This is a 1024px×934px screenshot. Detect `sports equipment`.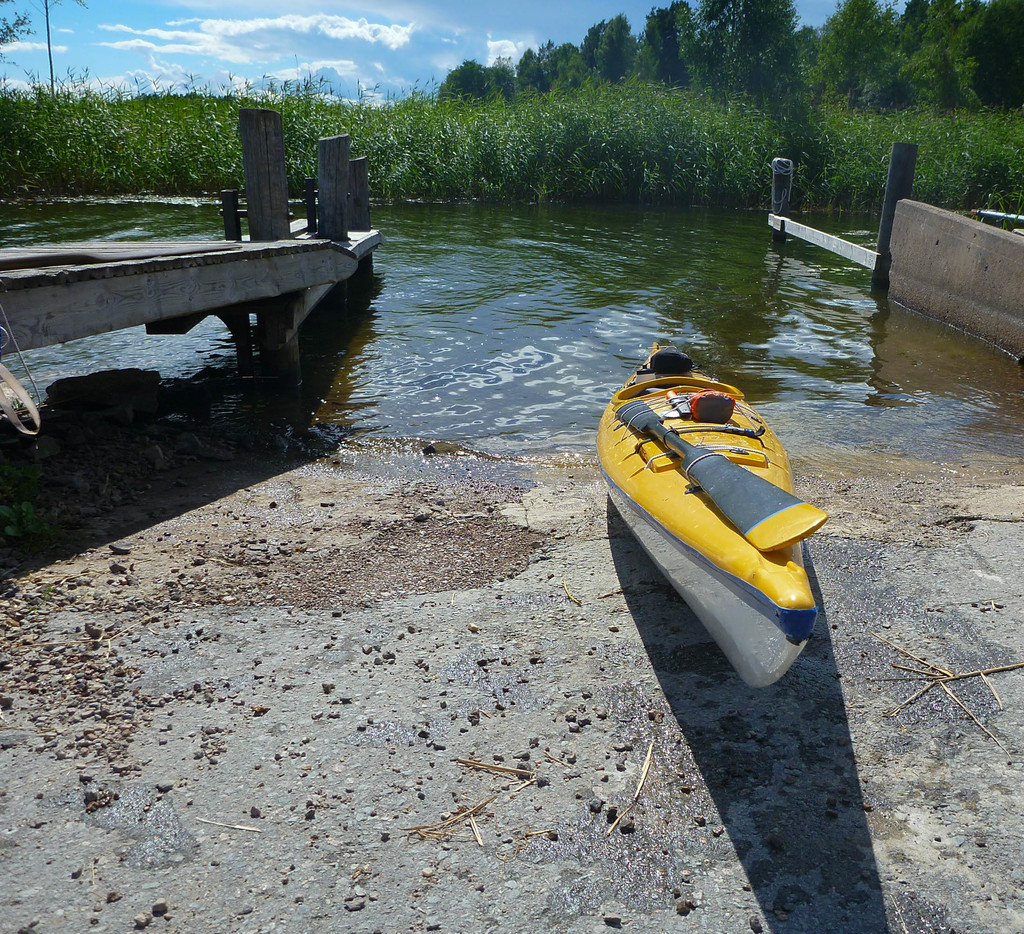
rect(588, 340, 829, 694).
